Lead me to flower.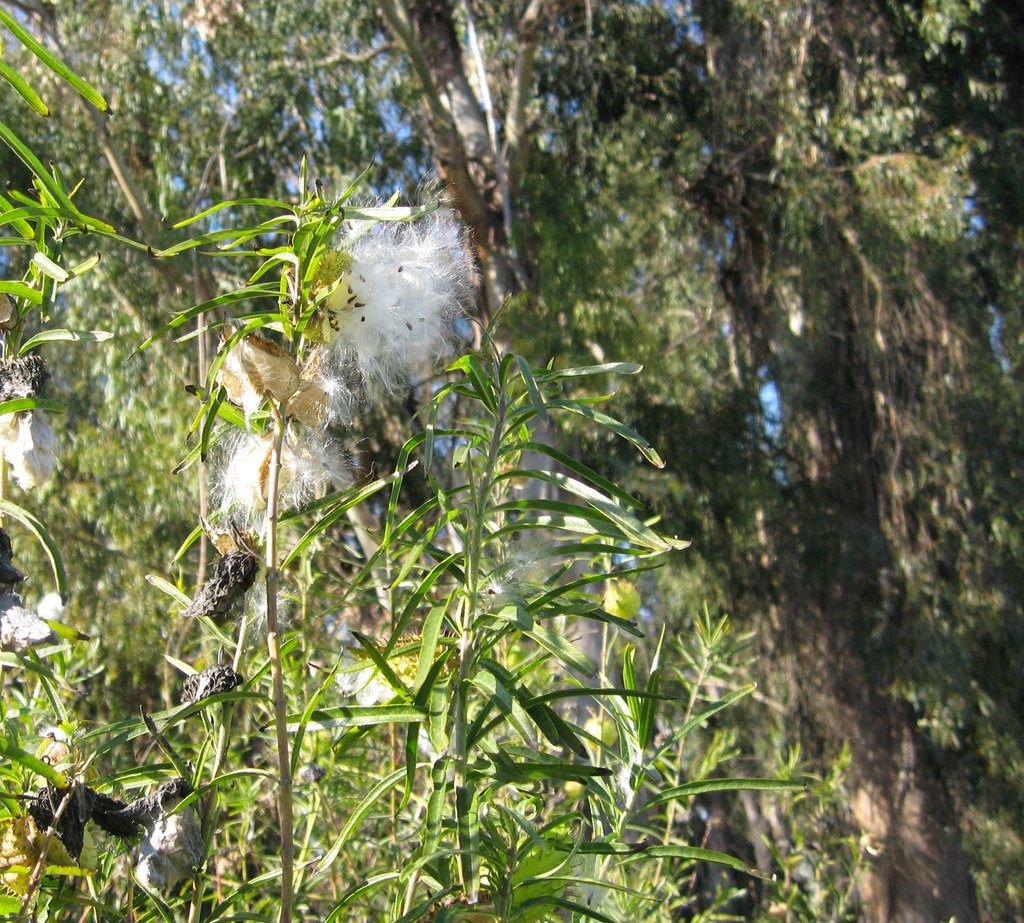
Lead to pyautogui.locateOnScreen(0, 405, 54, 493).
